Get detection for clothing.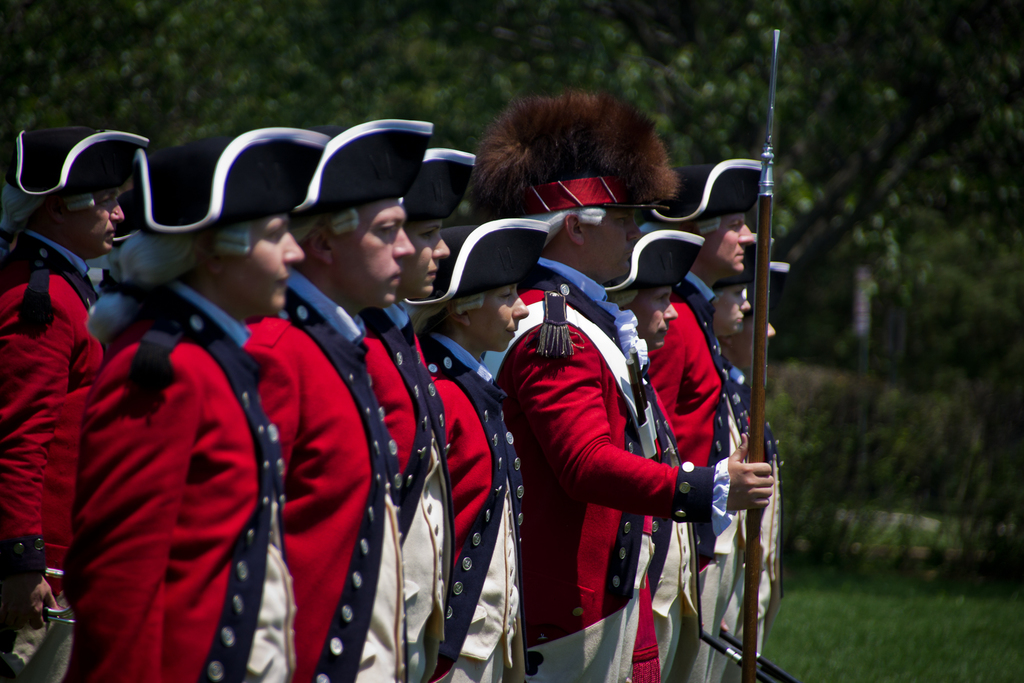
Detection: (0,211,90,682).
